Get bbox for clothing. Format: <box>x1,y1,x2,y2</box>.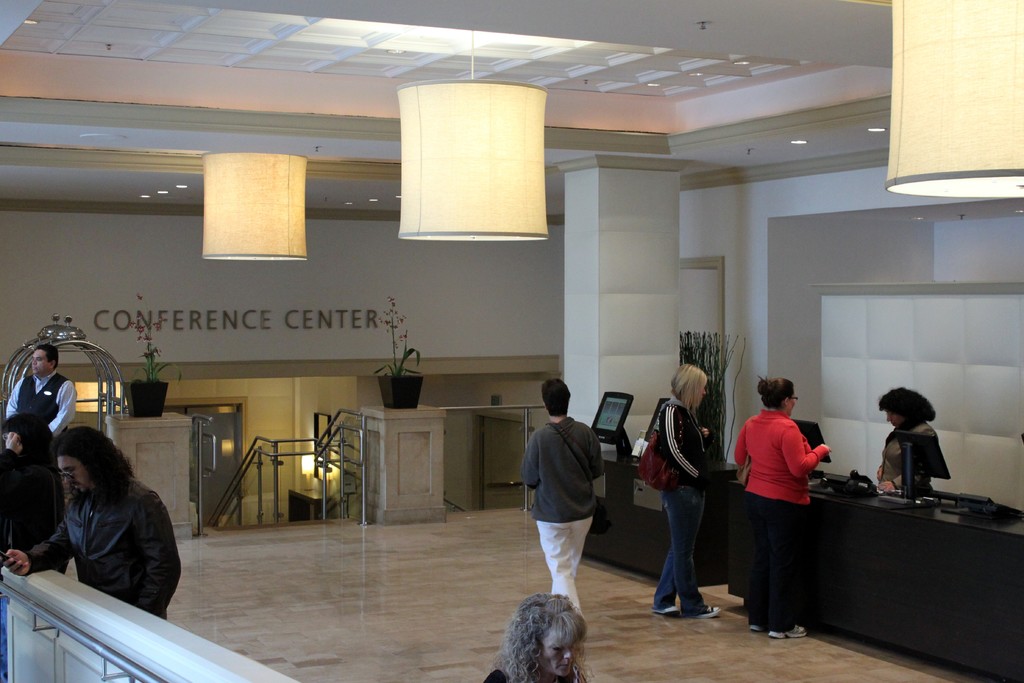
<box>737,484,809,630</box>.
